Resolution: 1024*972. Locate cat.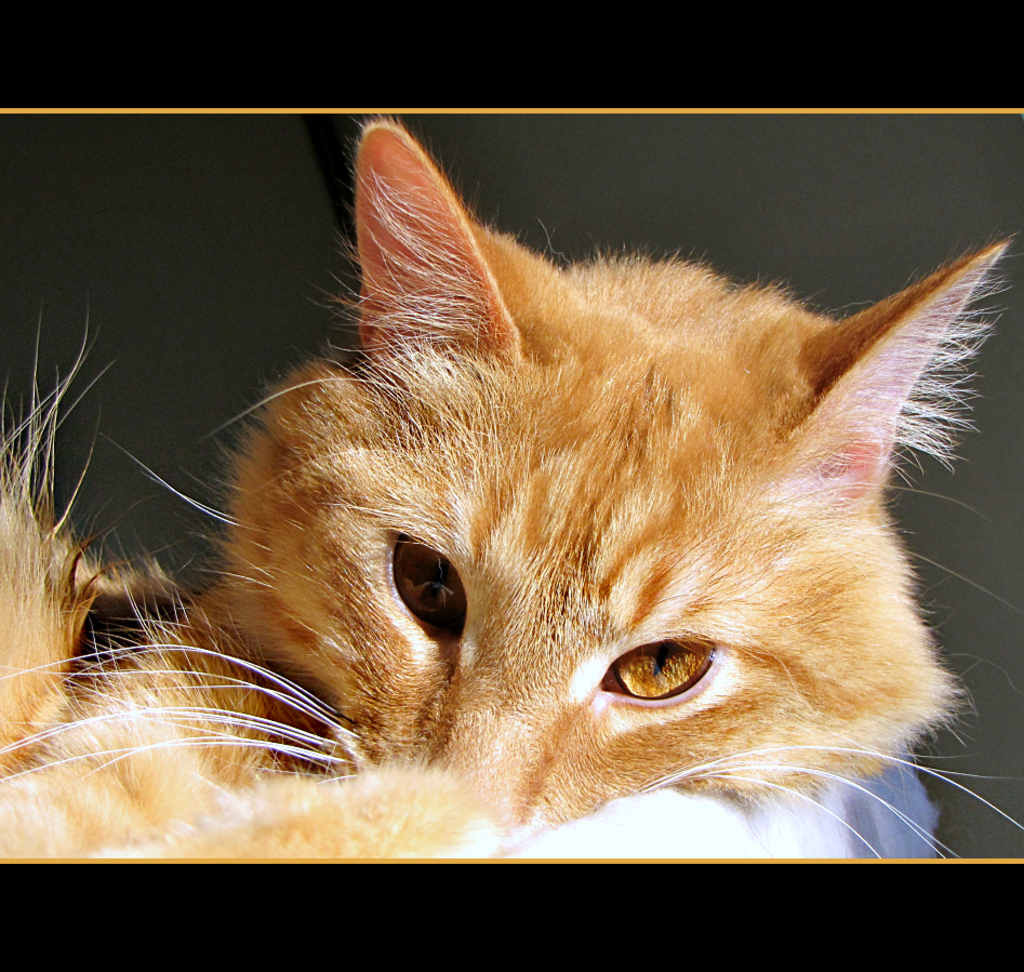
0:120:1023:863.
